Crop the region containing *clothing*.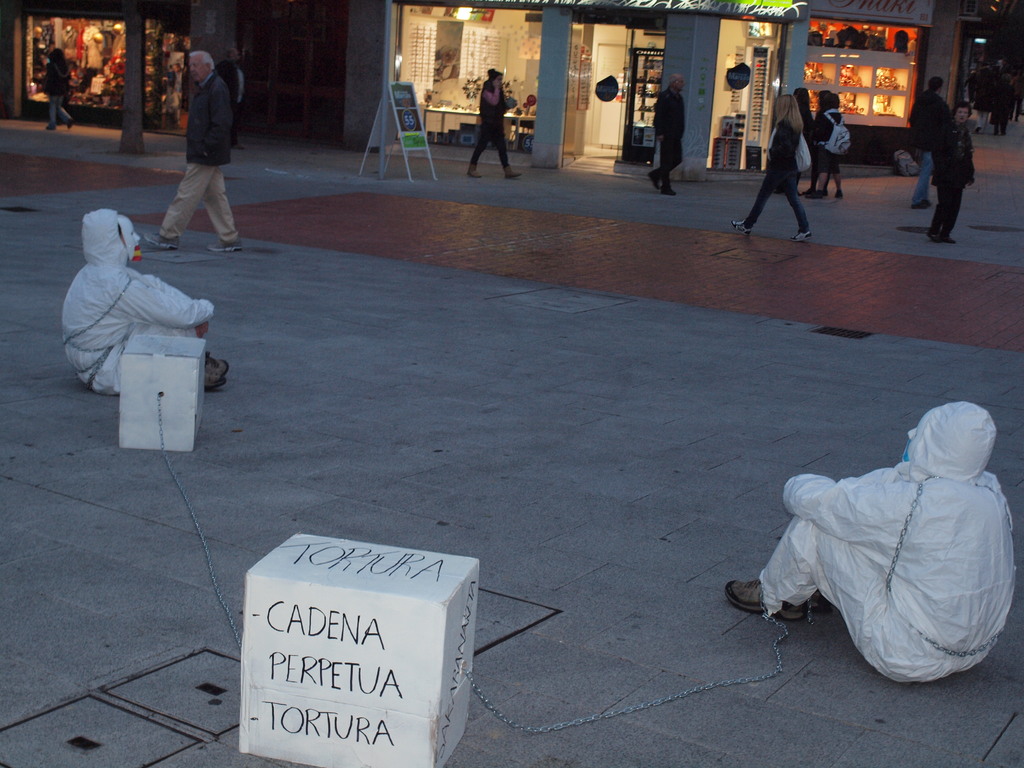
Crop region: 745/117/811/234.
